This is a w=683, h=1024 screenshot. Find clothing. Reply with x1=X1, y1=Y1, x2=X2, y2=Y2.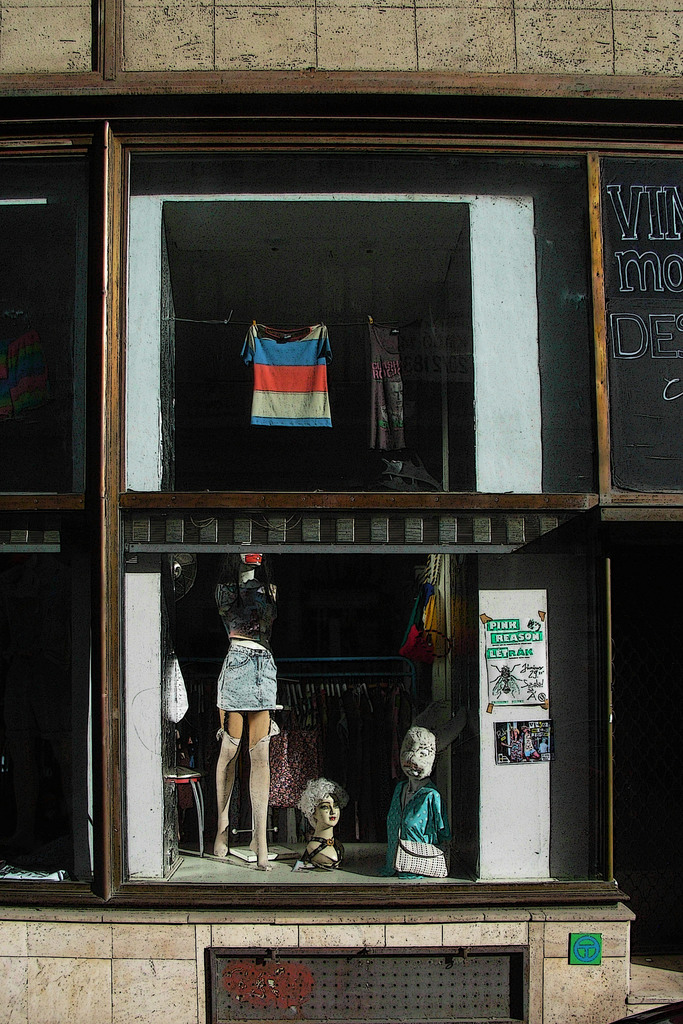
x1=233, y1=321, x2=336, y2=429.
